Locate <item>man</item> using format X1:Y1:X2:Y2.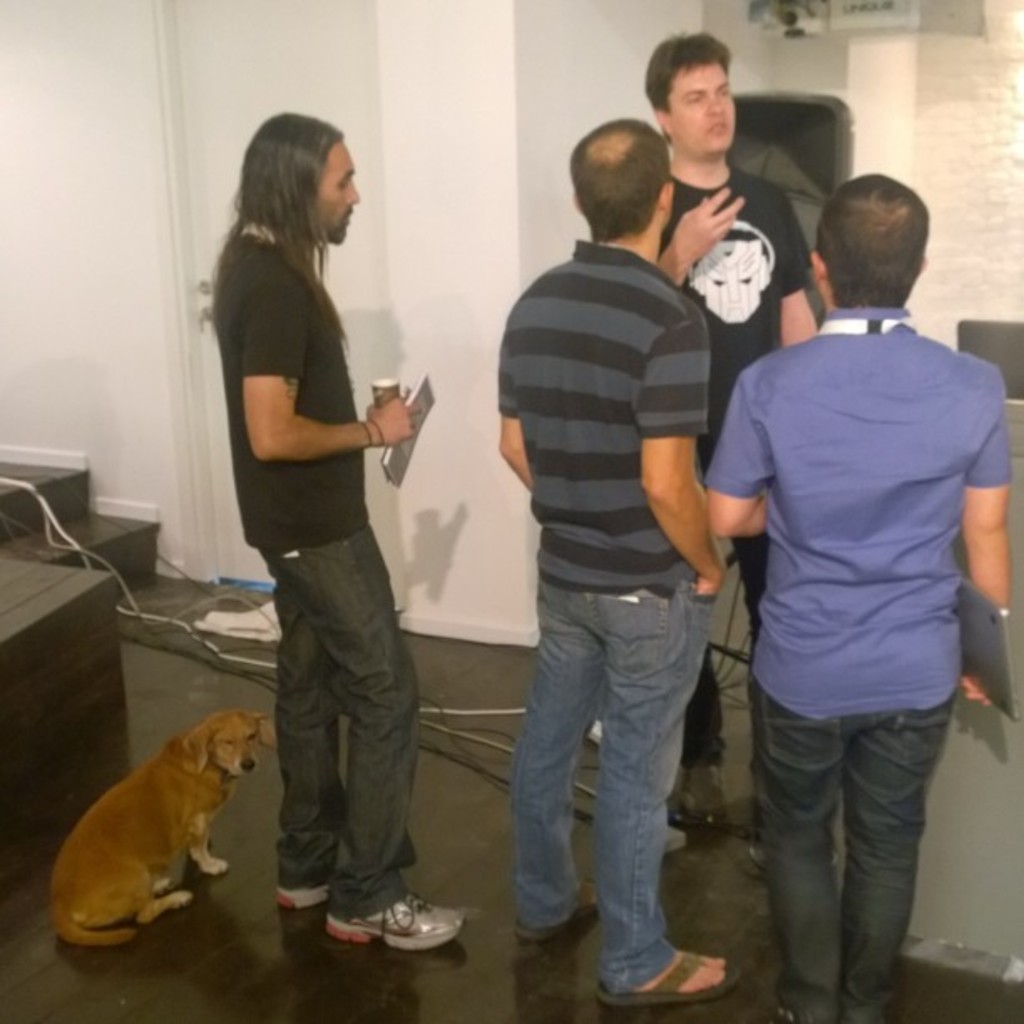
689:110:997:1023.
